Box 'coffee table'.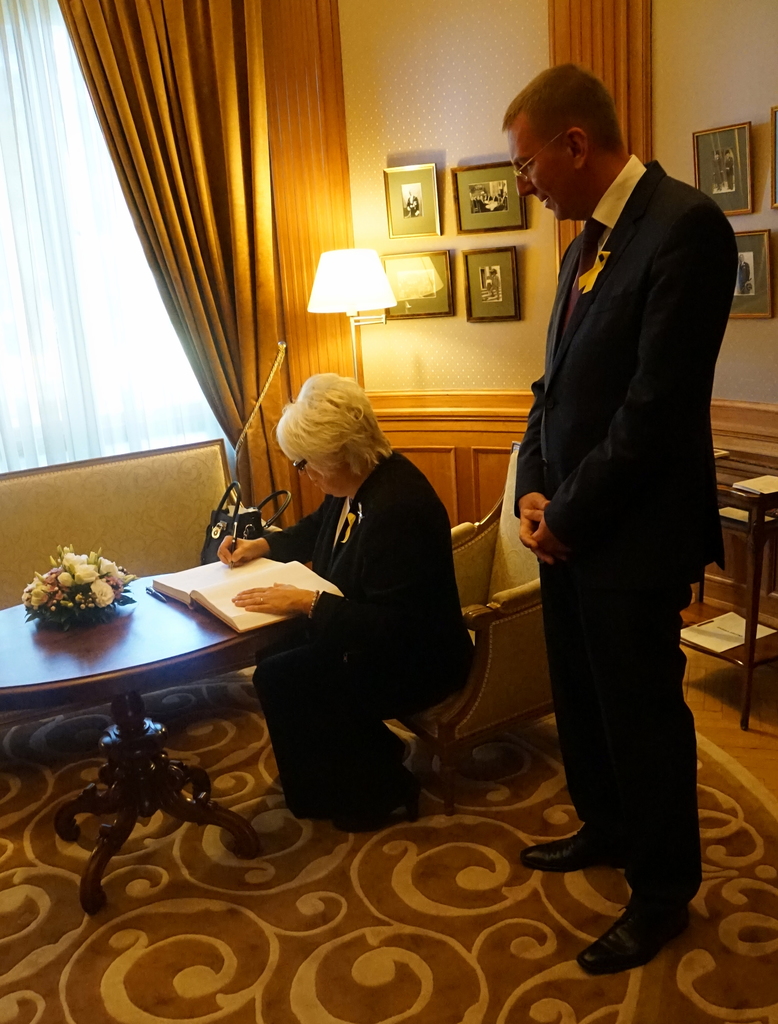
[left=17, top=538, right=325, bottom=897].
